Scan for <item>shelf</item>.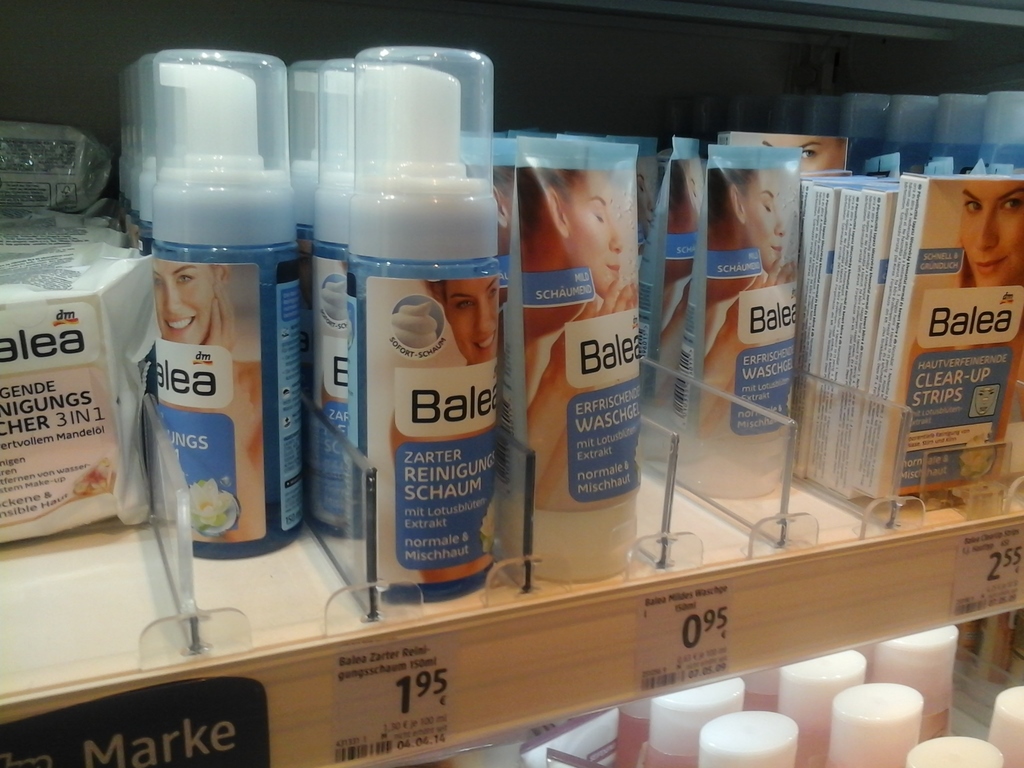
Scan result: 0, 358, 1023, 767.
